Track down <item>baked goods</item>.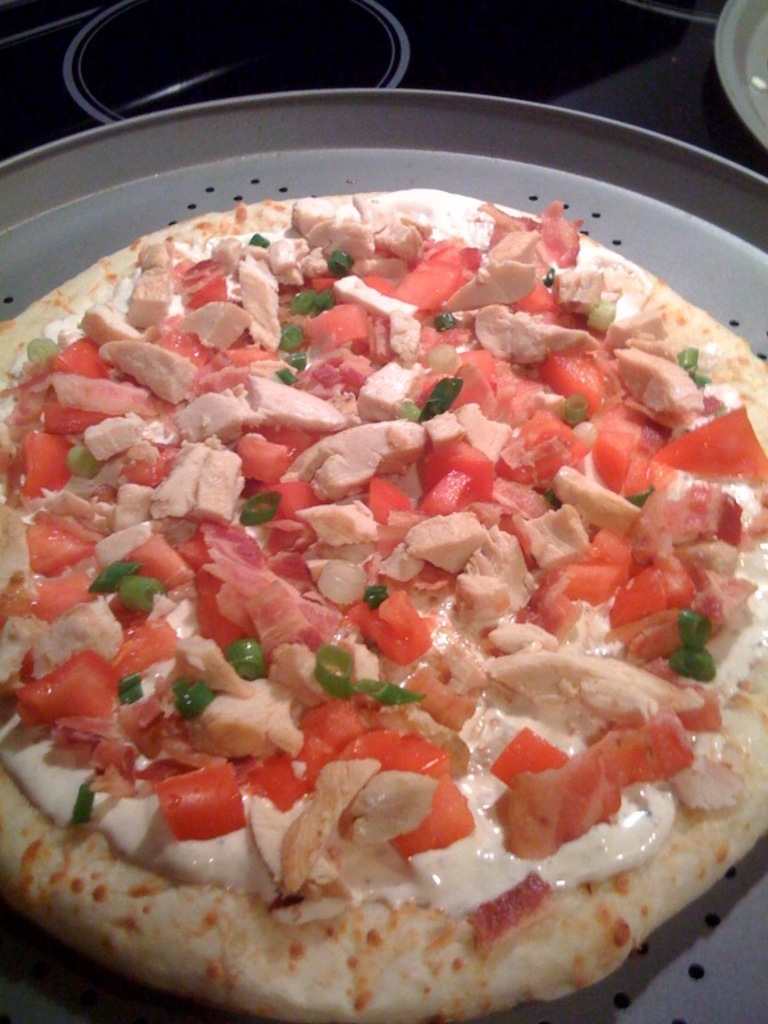
Tracked to select_region(0, 186, 767, 1023).
